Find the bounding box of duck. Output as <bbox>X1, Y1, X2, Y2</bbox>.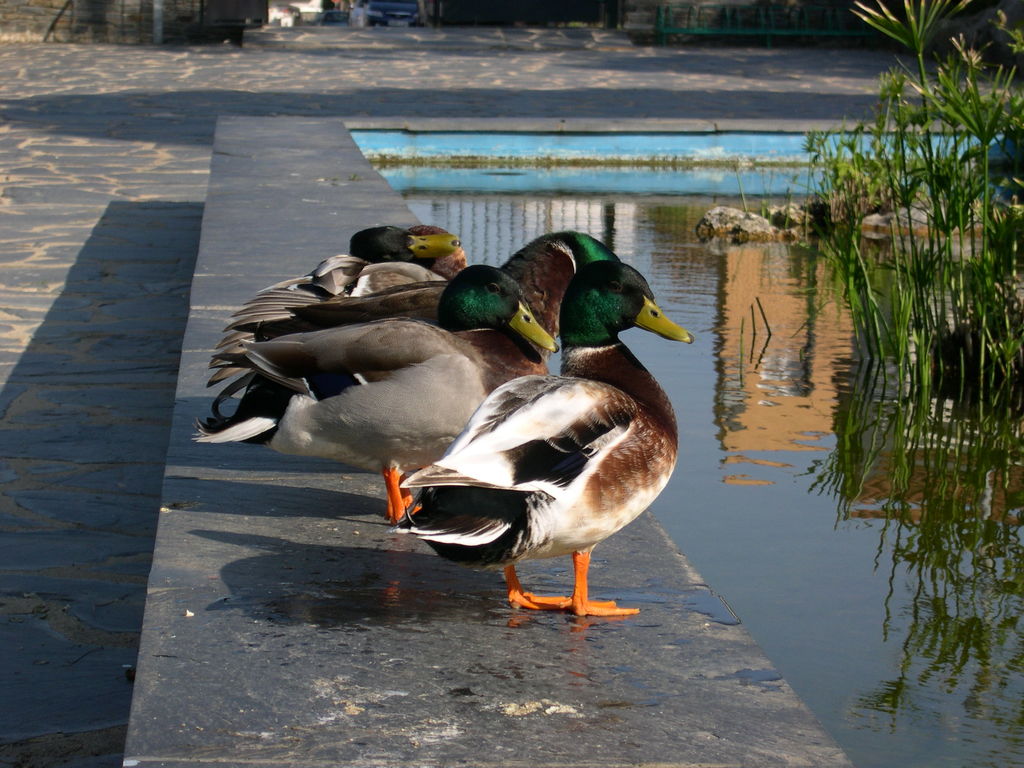
<bbox>330, 234, 622, 363</bbox>.
